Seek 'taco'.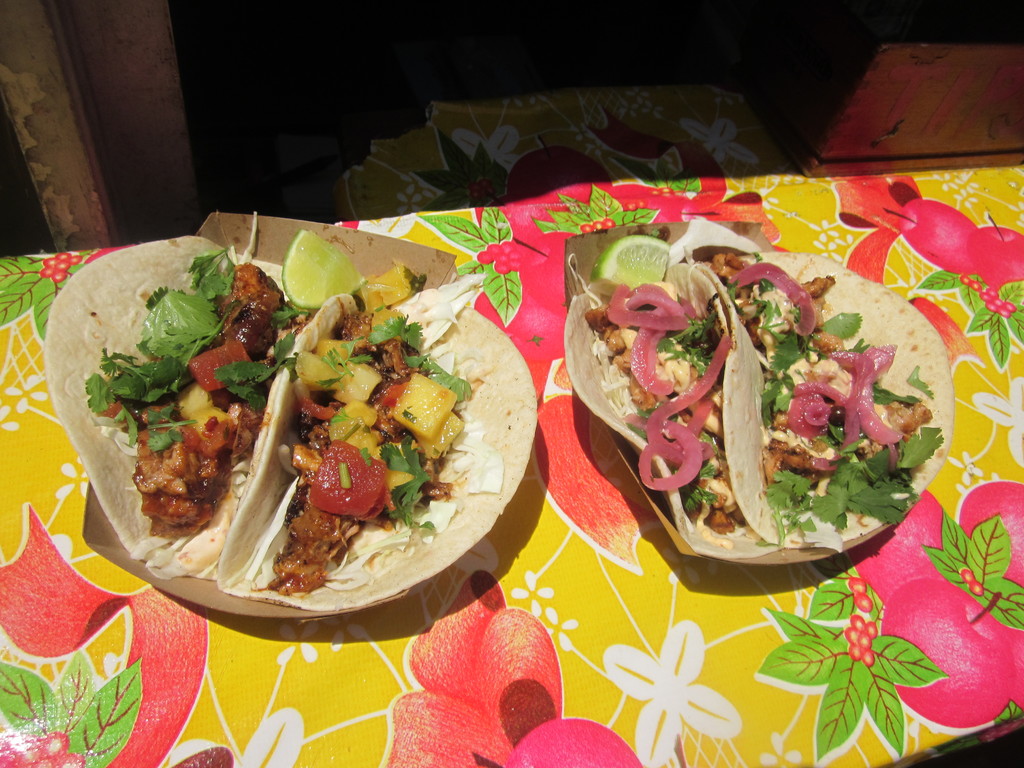
40:233:306:583.
